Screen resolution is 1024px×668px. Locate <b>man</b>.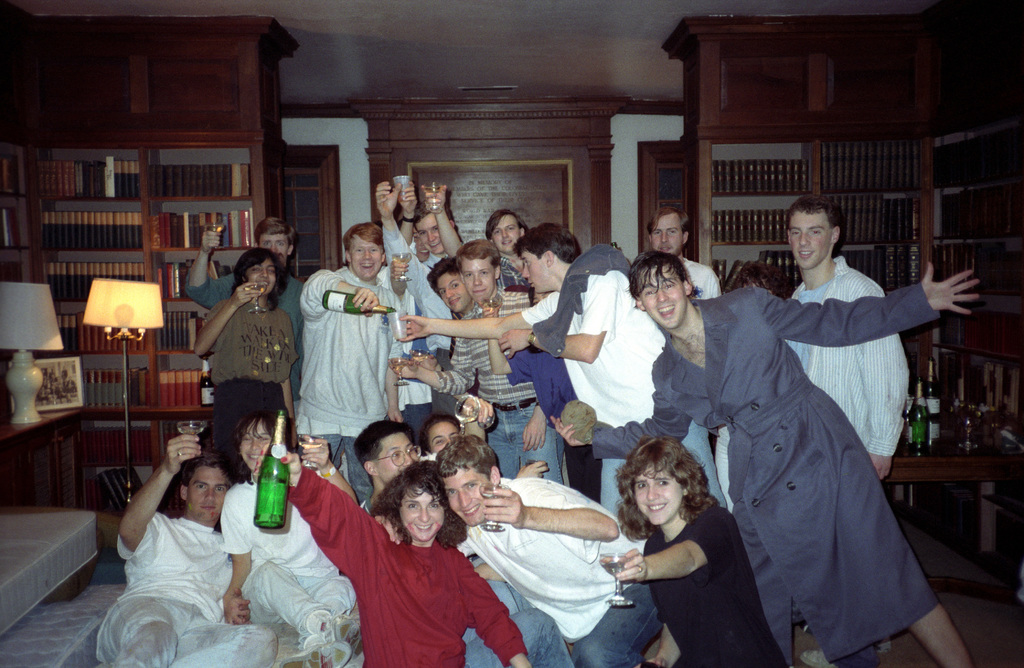
[378, 179, 461, 359].
